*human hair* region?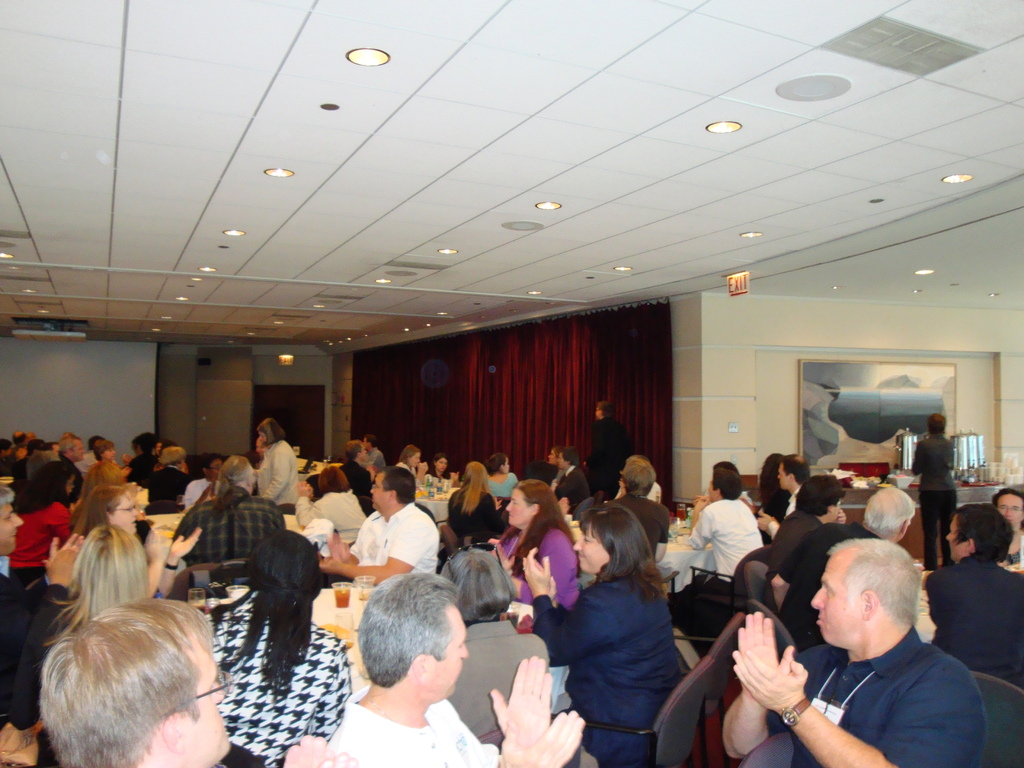
0 484 14 514
